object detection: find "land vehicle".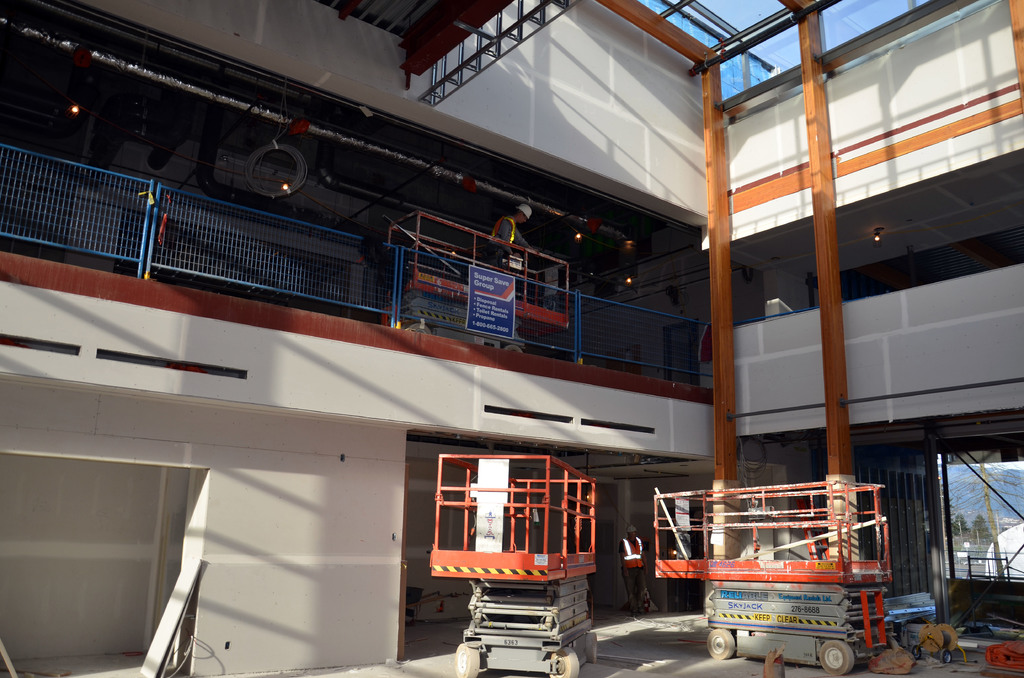
BBox(445, 444, 597, 677).
